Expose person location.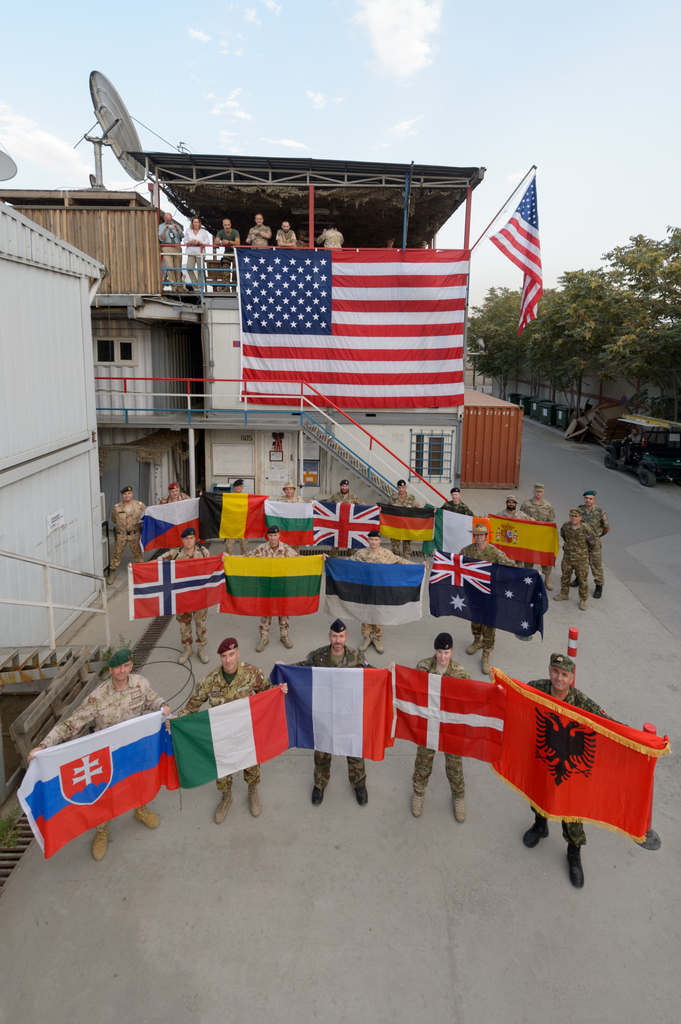
Exposed at [525,481,550,518].
